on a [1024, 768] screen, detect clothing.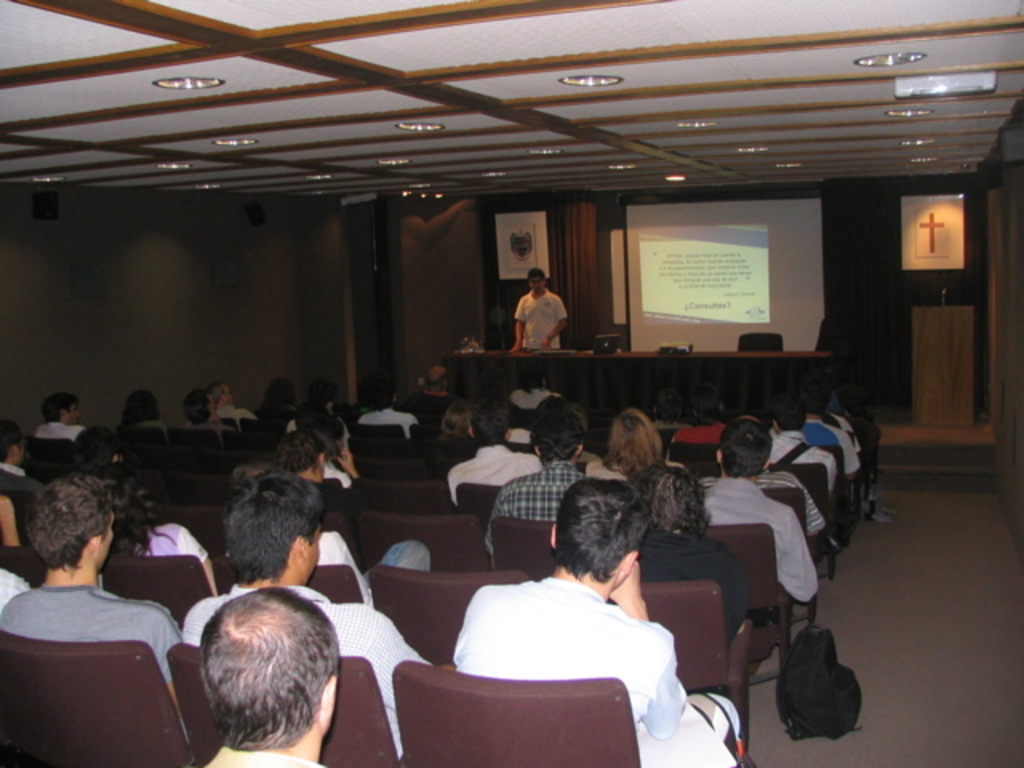
0,581,187,741.
